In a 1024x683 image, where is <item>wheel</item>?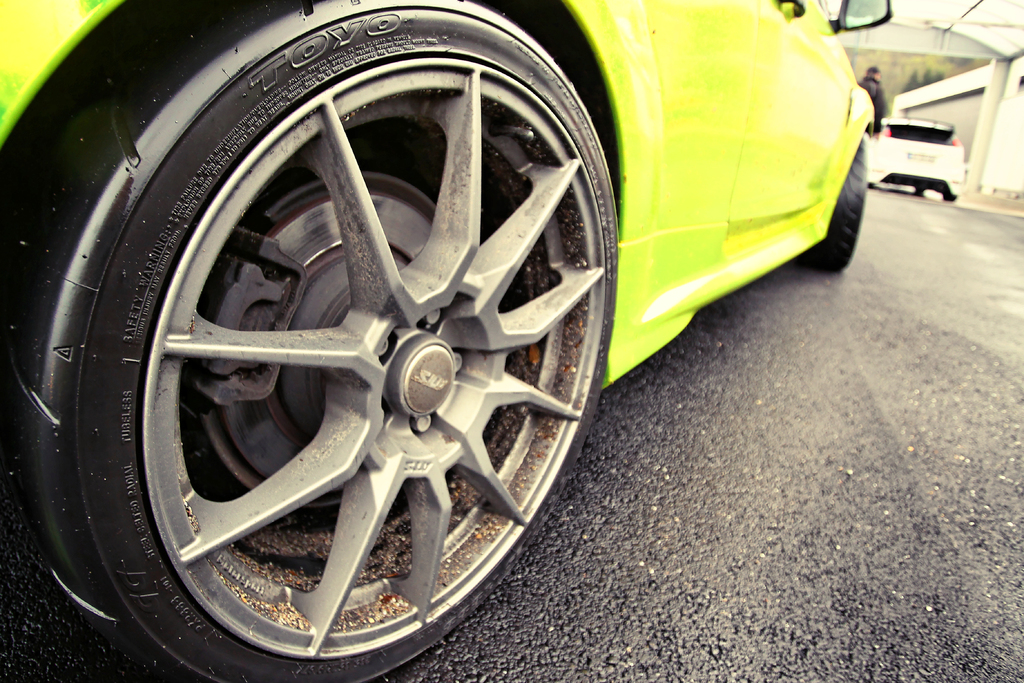
915, 186, 925, 194.
